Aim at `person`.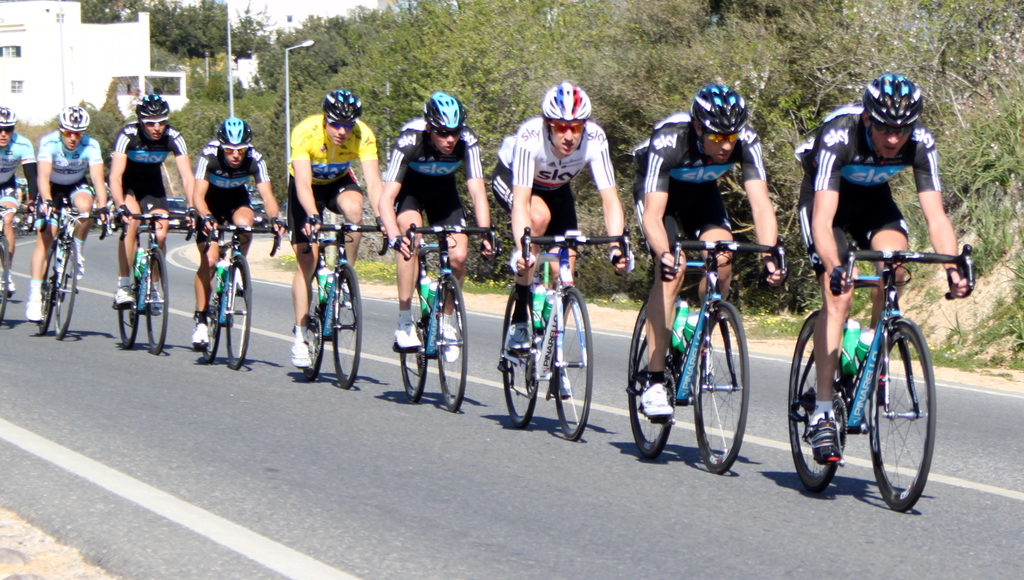
Aimed at l=188, t=112, r=285, b=349.
